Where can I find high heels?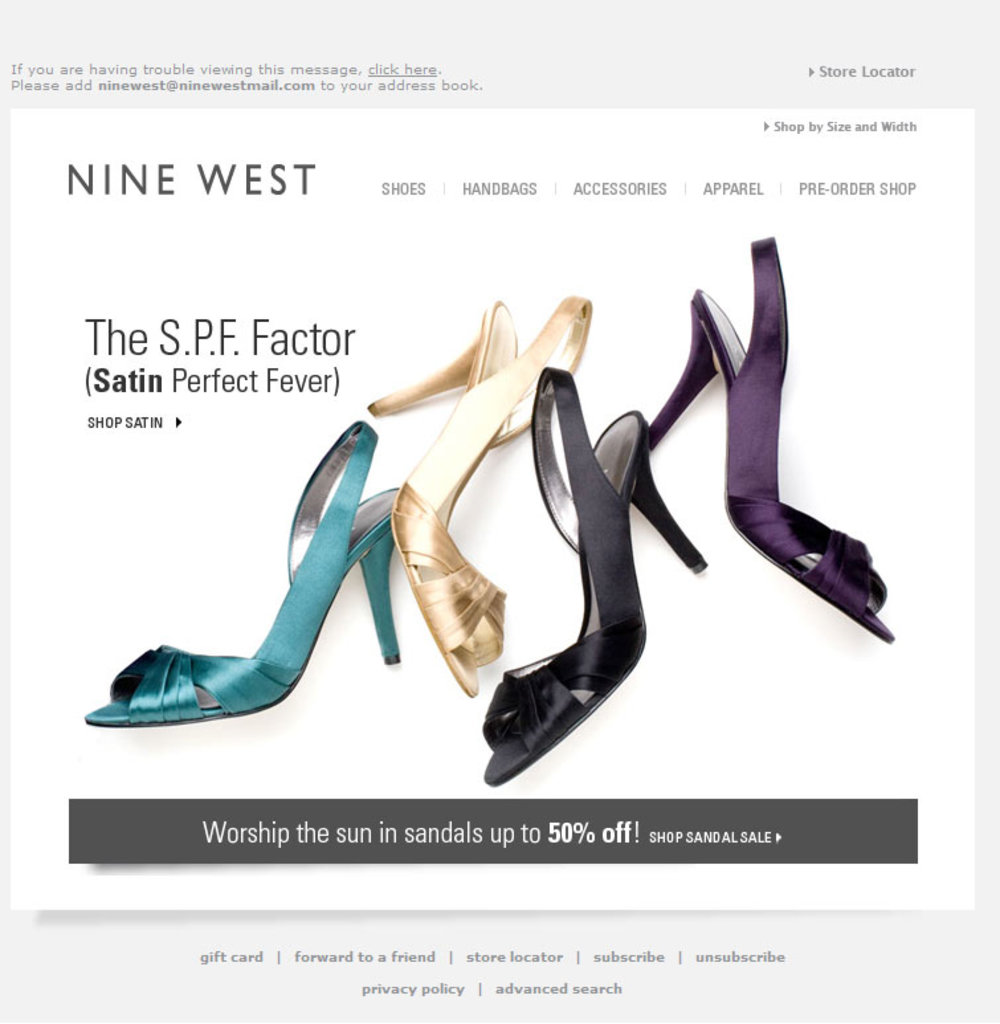
You can find it at (83,420,403,725).
